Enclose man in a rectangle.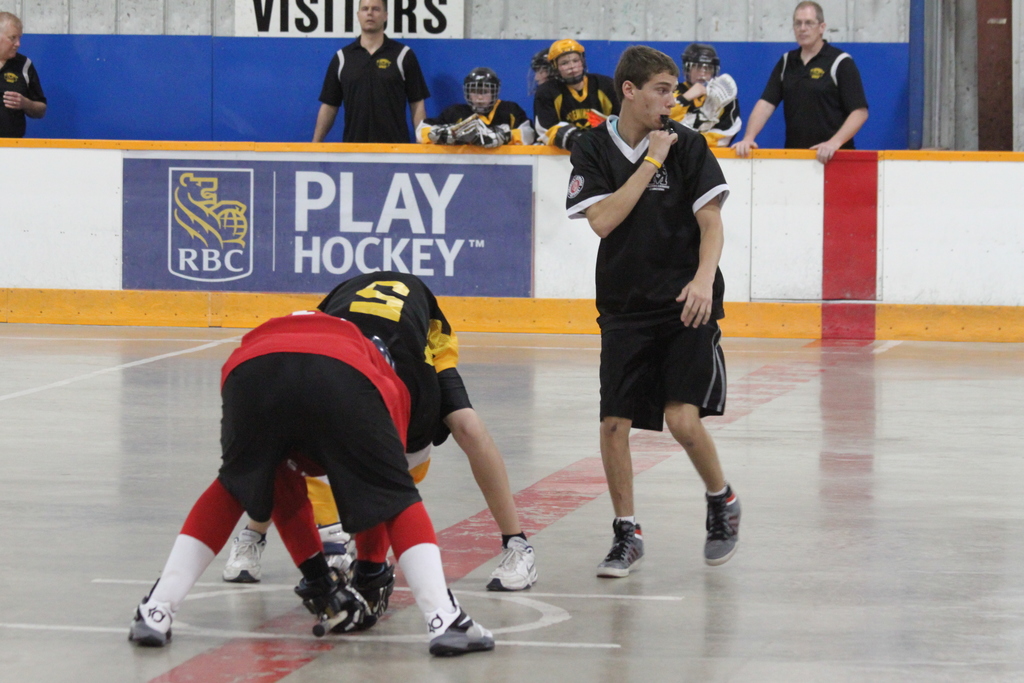
{"left": 732, "top": 0, "right": 875, "bottom": 164}.
